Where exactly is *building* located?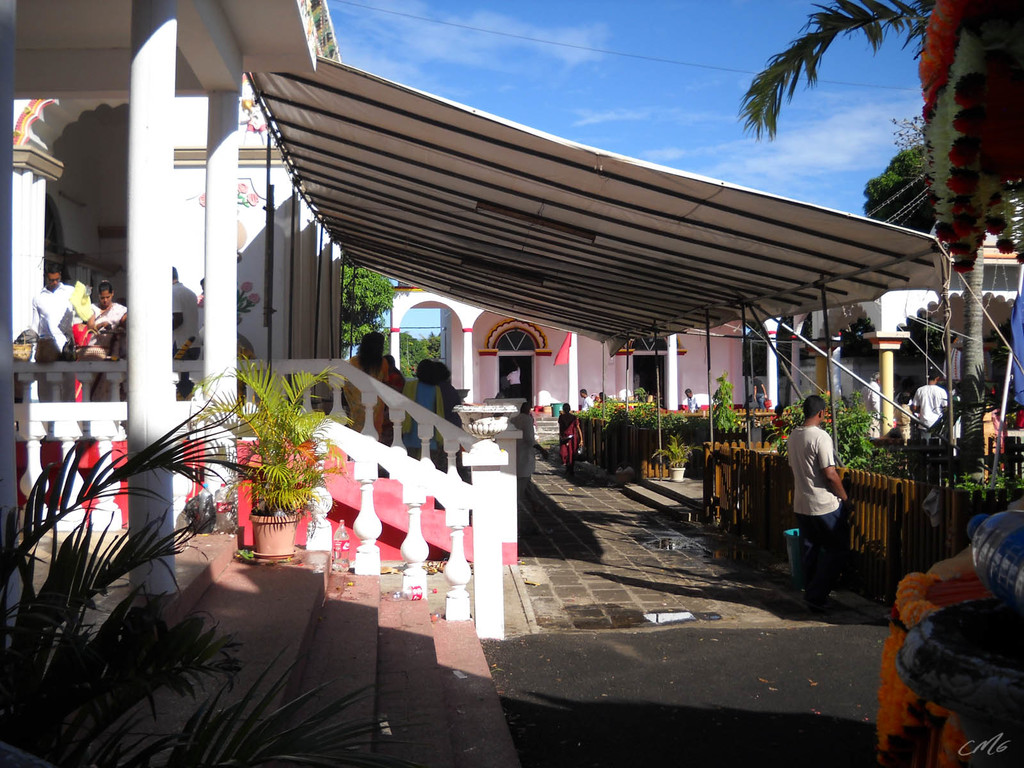
Its bounding box is crop(0, 0, 344, 548).
